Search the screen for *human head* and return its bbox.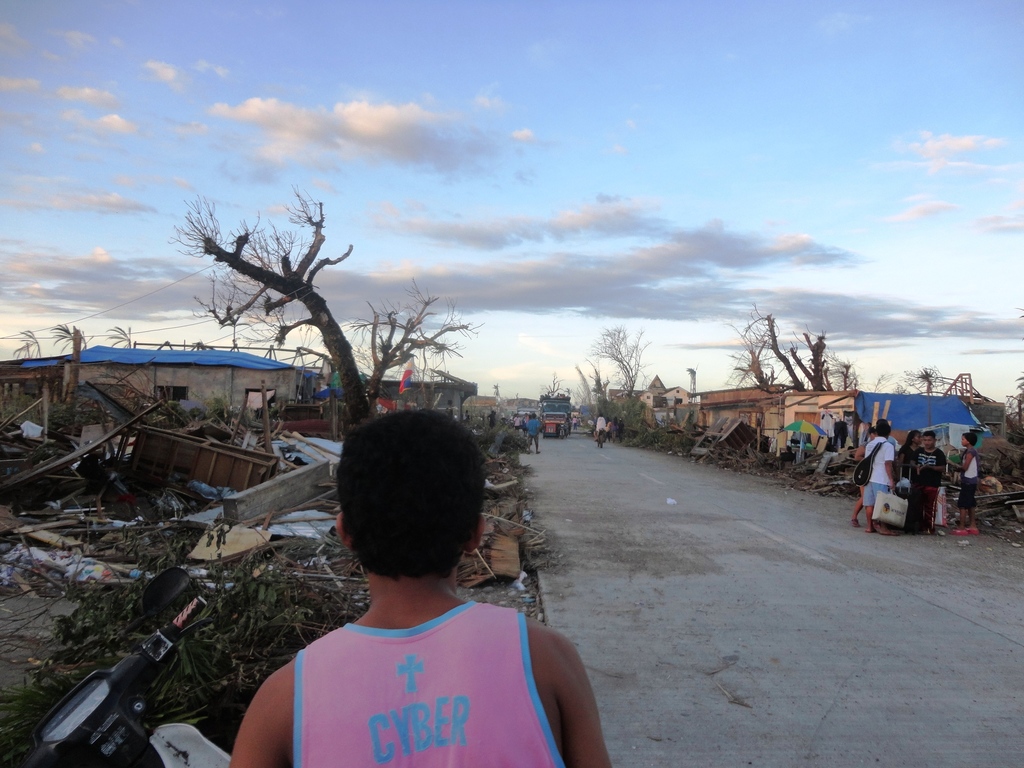
Found: detection(308, 408, 488, 604).
